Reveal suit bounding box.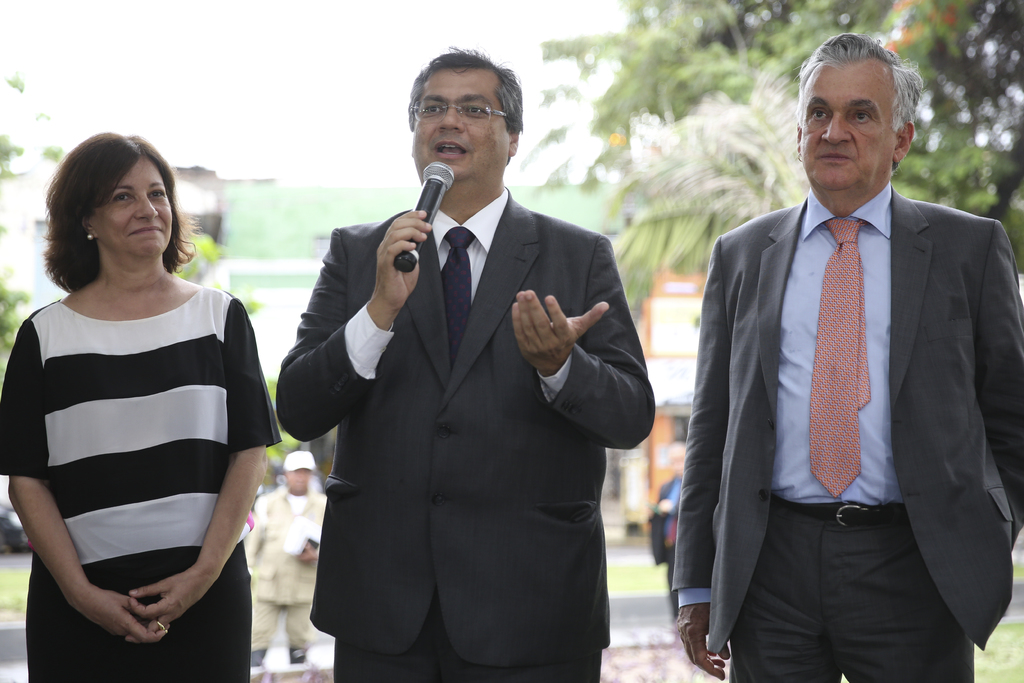
Revealed: region(267, 185, 672, 682).
